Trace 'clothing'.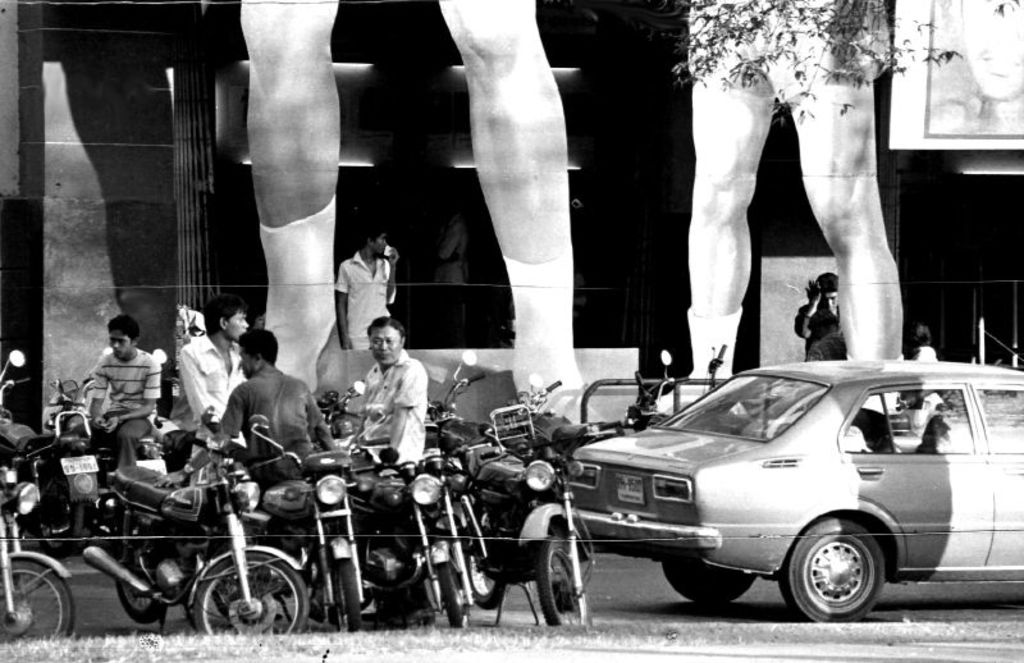
Traced to {"left": 343, "top": 358, "right": 421, "bottom": 468}.
